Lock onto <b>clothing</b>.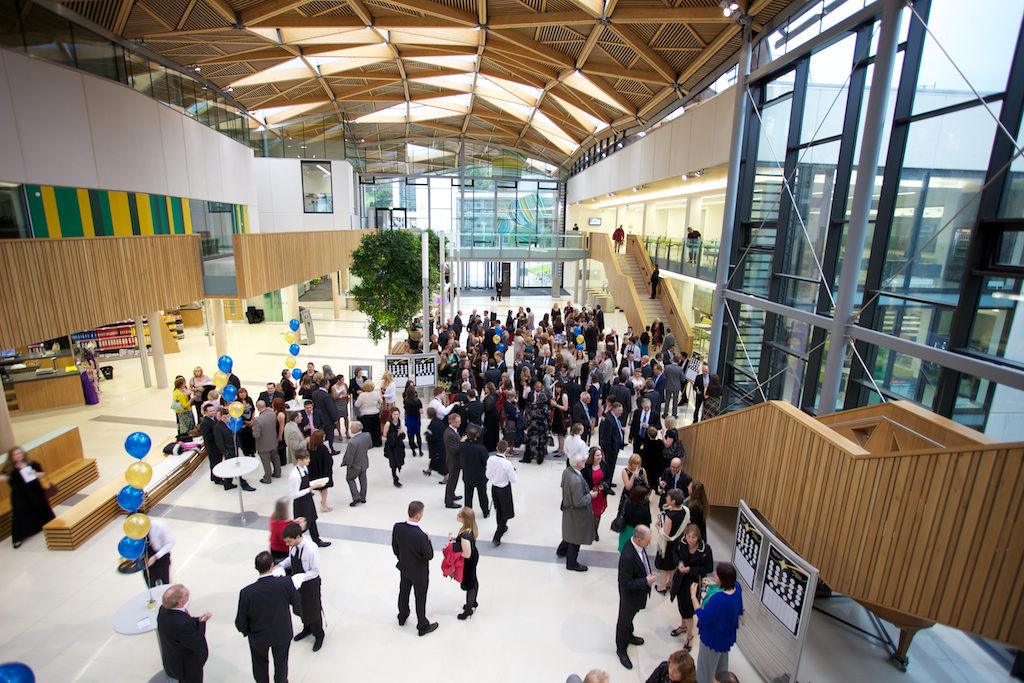
Locked: region(601, 353, 614, 389).
